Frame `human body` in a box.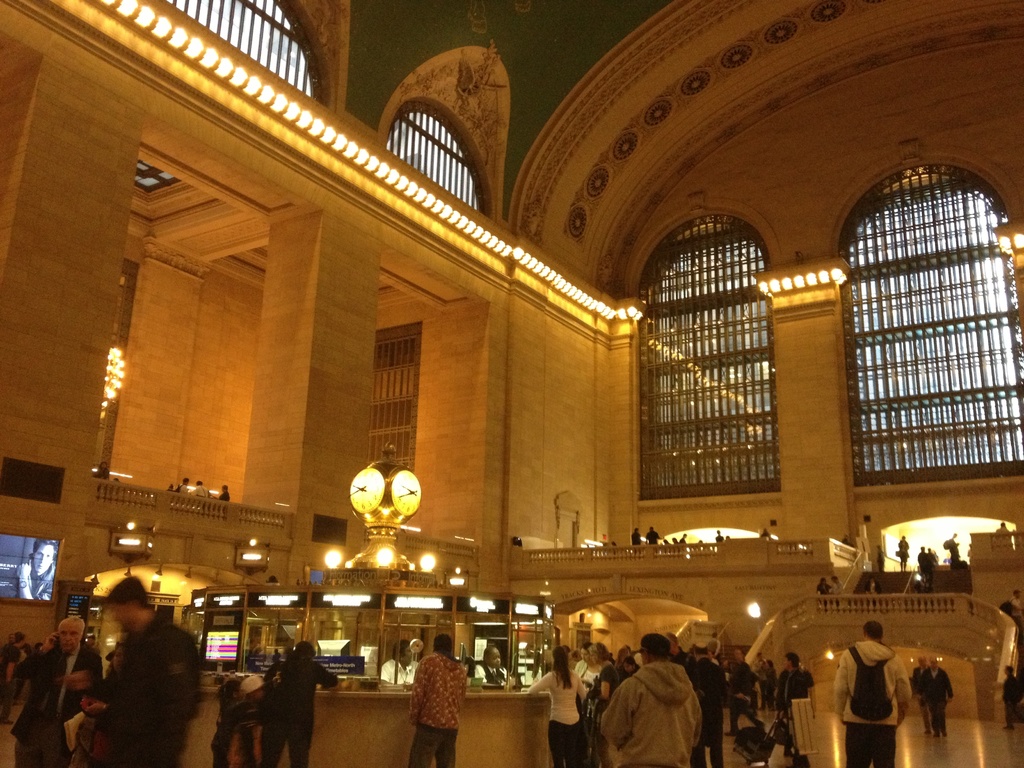
detection(398, 653, 465, 767).
